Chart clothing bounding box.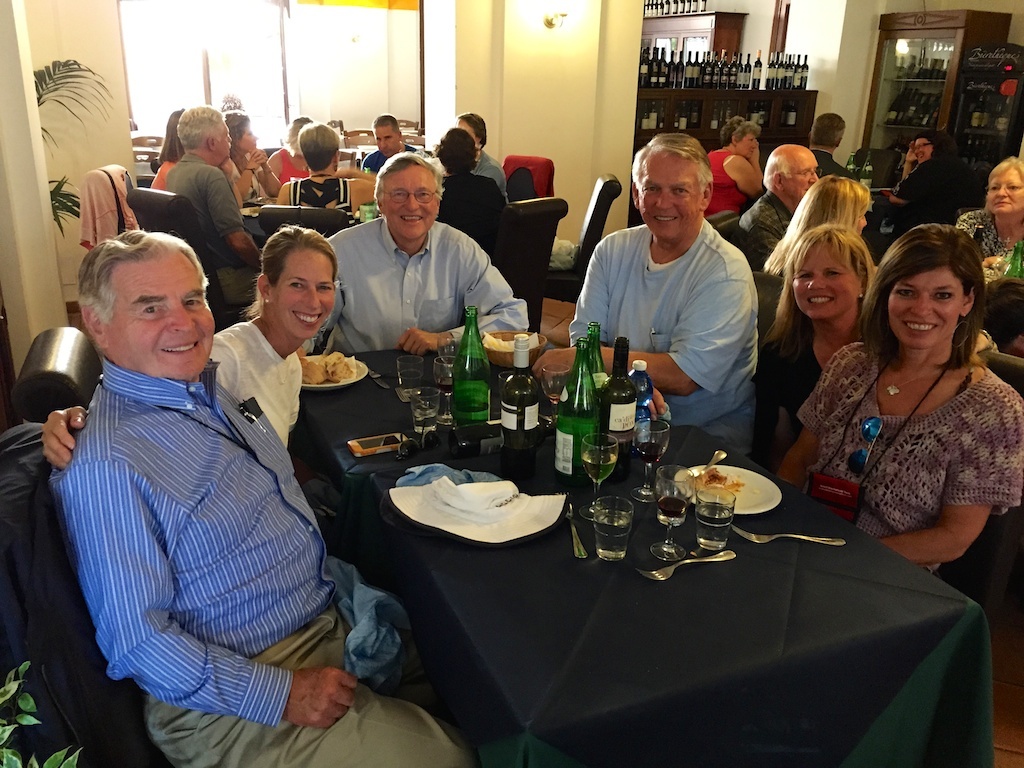
Charted: (742,314,983,465).
